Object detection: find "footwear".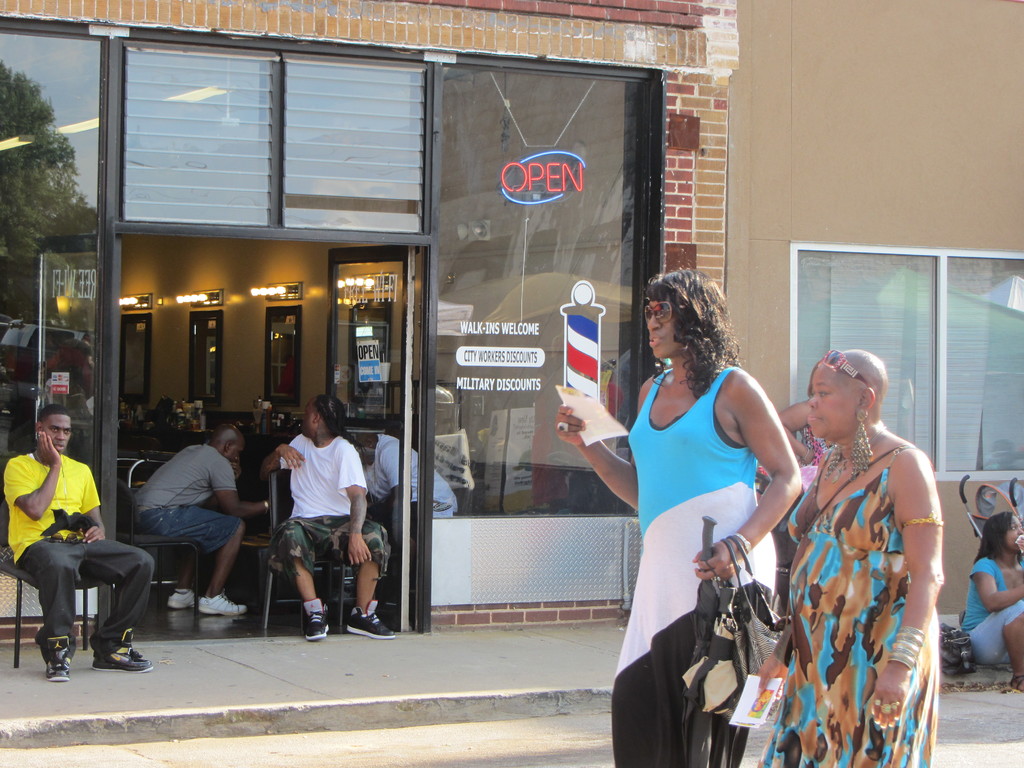
pyautogui.locateOnScreen(1011, 672, 1023, 689).
